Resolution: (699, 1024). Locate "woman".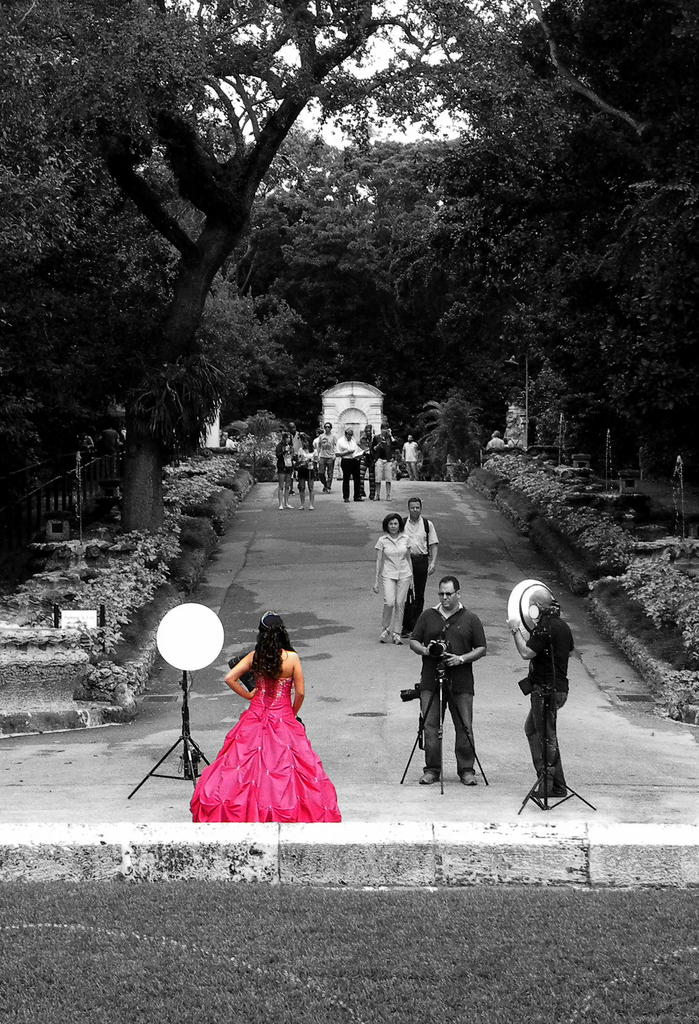
Rect(182, 609, 346, 829).
